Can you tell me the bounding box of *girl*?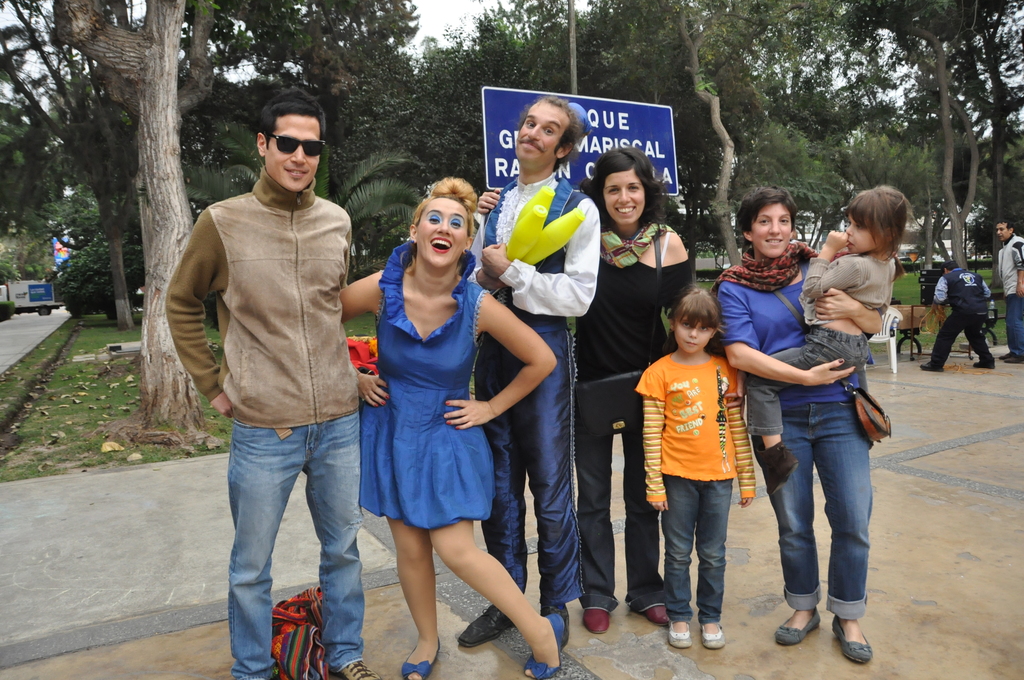
detection(573, 145, 694, 633).
